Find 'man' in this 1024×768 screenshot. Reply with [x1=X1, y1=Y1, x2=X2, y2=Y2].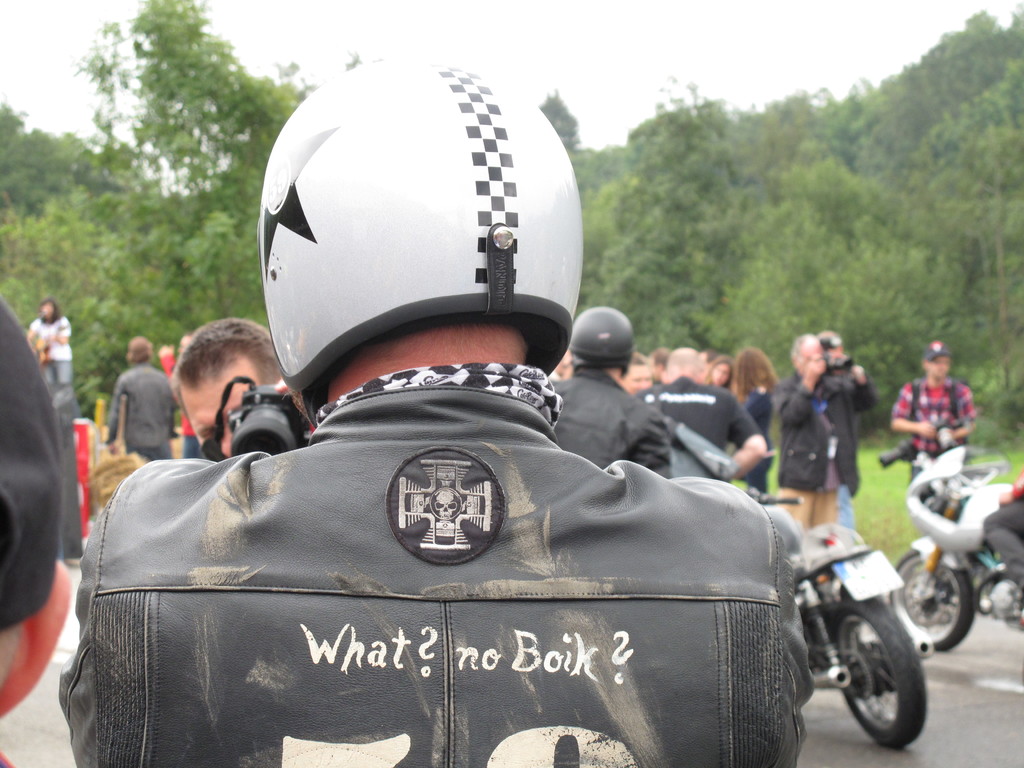
[x1=189, y1=313, x2=285, y2=452].
